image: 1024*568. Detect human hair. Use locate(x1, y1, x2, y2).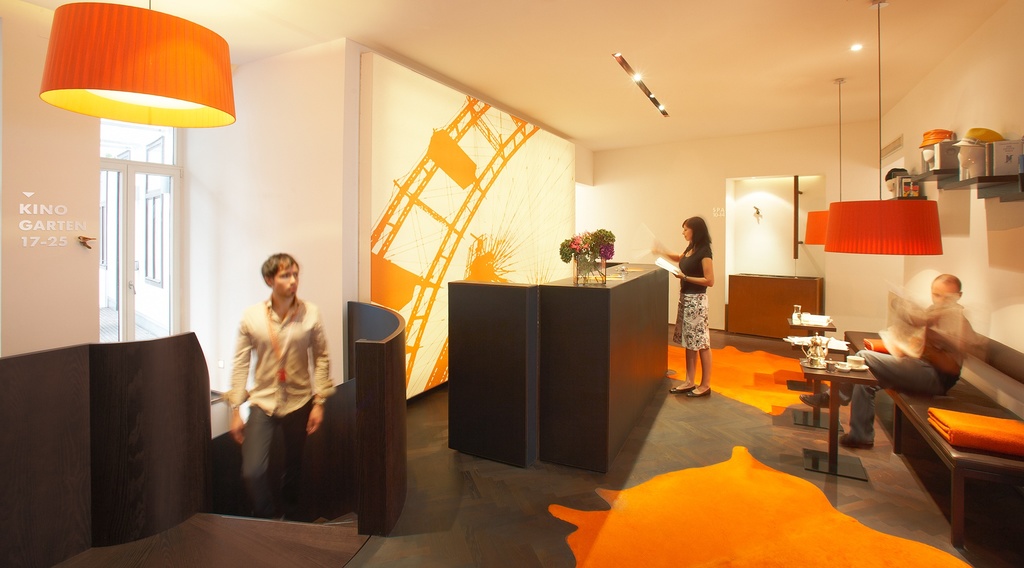
locate(261, 251, 300, 285).
